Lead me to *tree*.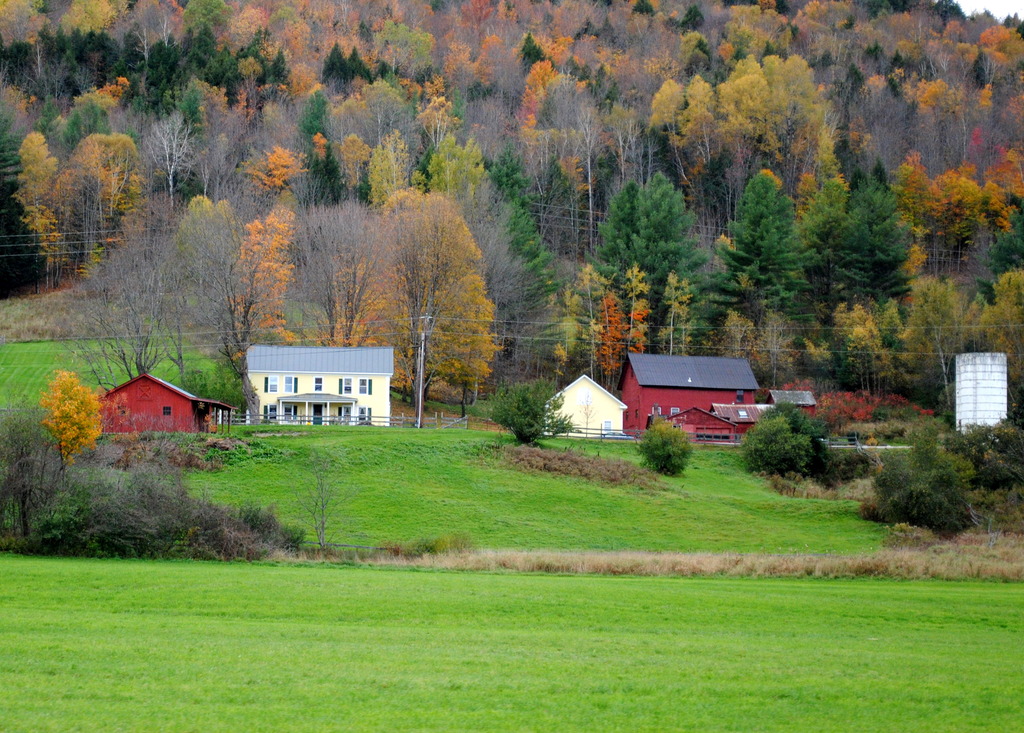
Lead to <region>185, 68, 279, 197</region>.
